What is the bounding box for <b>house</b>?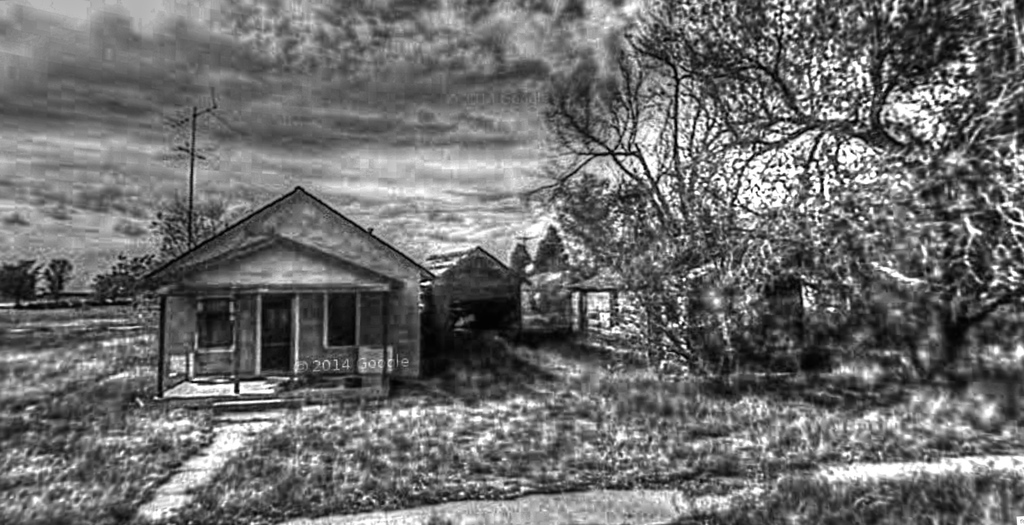
bbox=[127, 185, 435, 434].
